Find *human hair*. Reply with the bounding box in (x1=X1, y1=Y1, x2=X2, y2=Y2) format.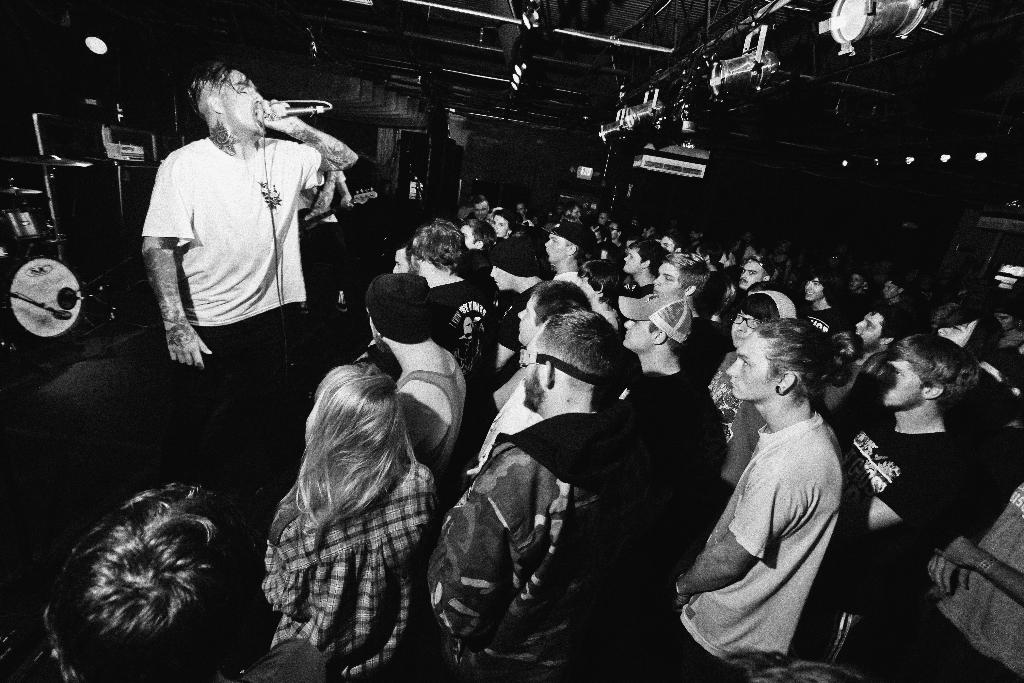
(x1=729, y1=292, x2=775, y2=320).
